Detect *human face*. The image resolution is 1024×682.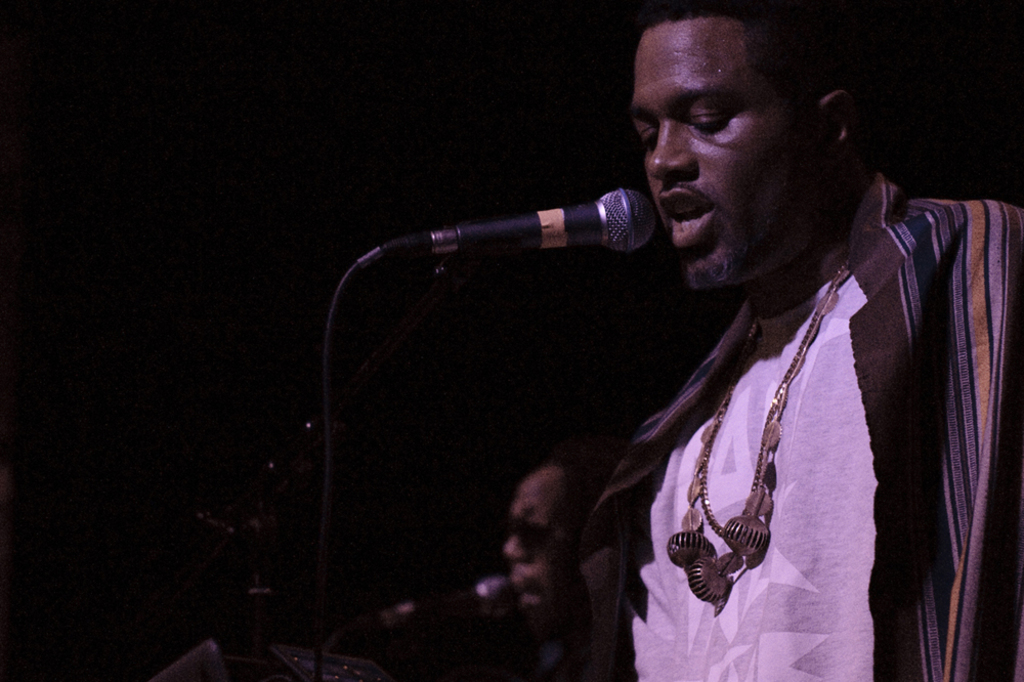
BBox(631, 28, 828, 282).
